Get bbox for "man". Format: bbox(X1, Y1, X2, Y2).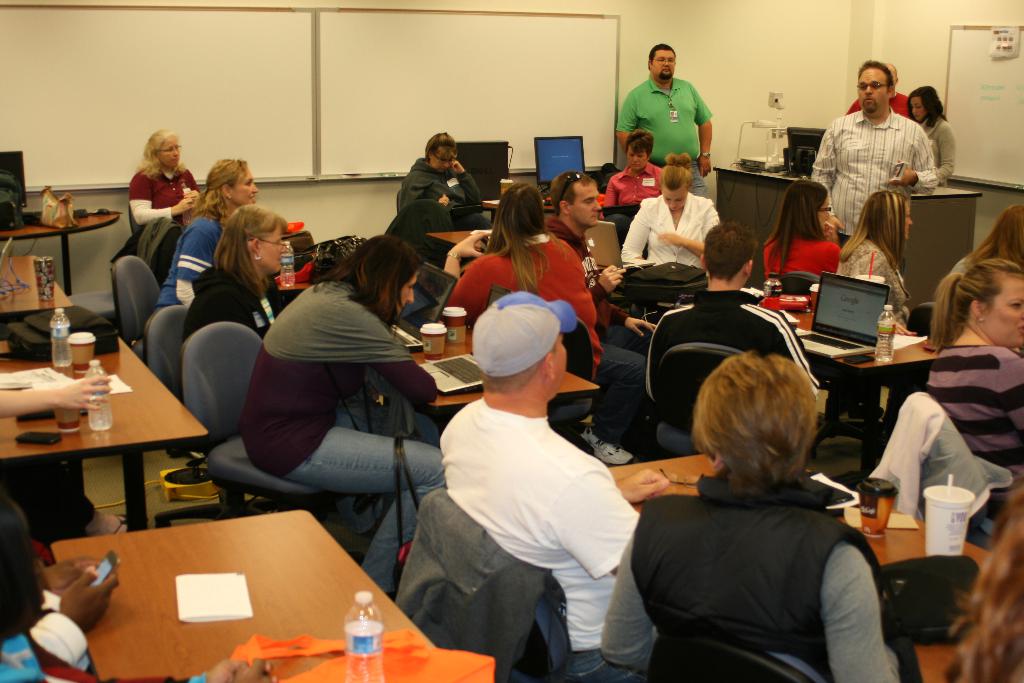
bbox(637, 223, 823, 401).
